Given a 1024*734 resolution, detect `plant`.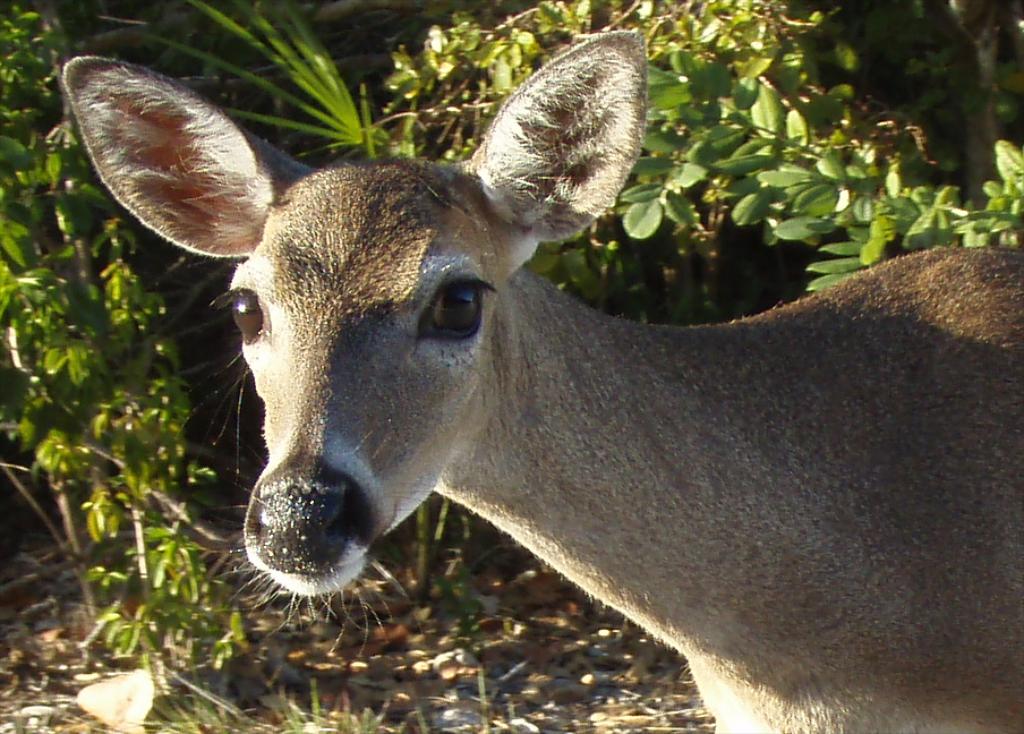
pyautogui.locateOnScreen(616, 17, 1023, 292).
